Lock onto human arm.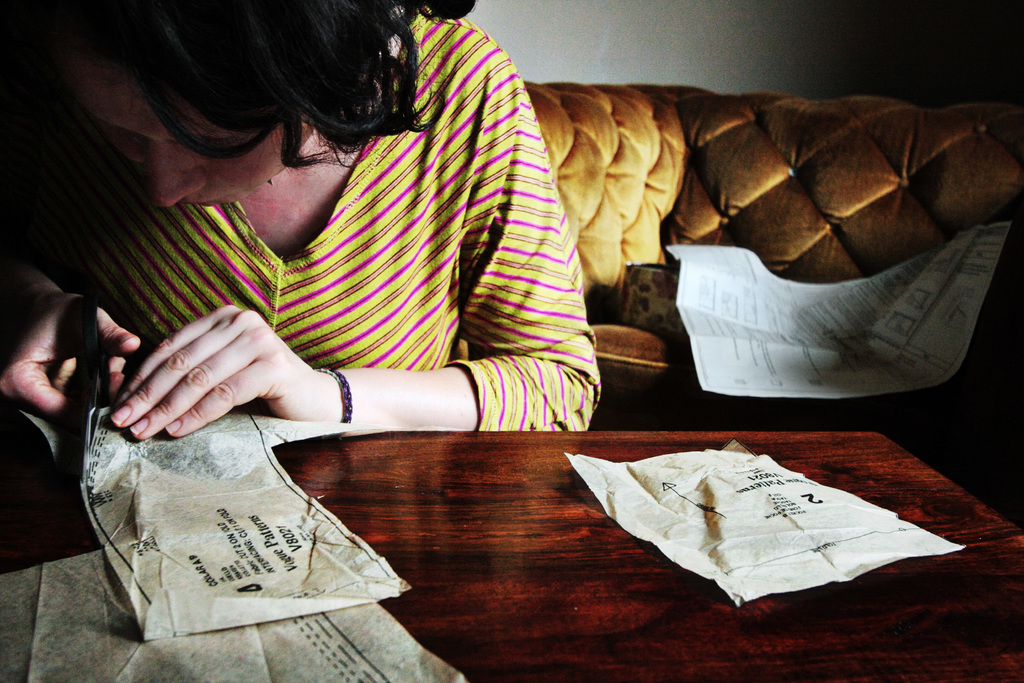
Locked: {"left": 106, "top": 55, "right": 602, "bottom": 431}.
